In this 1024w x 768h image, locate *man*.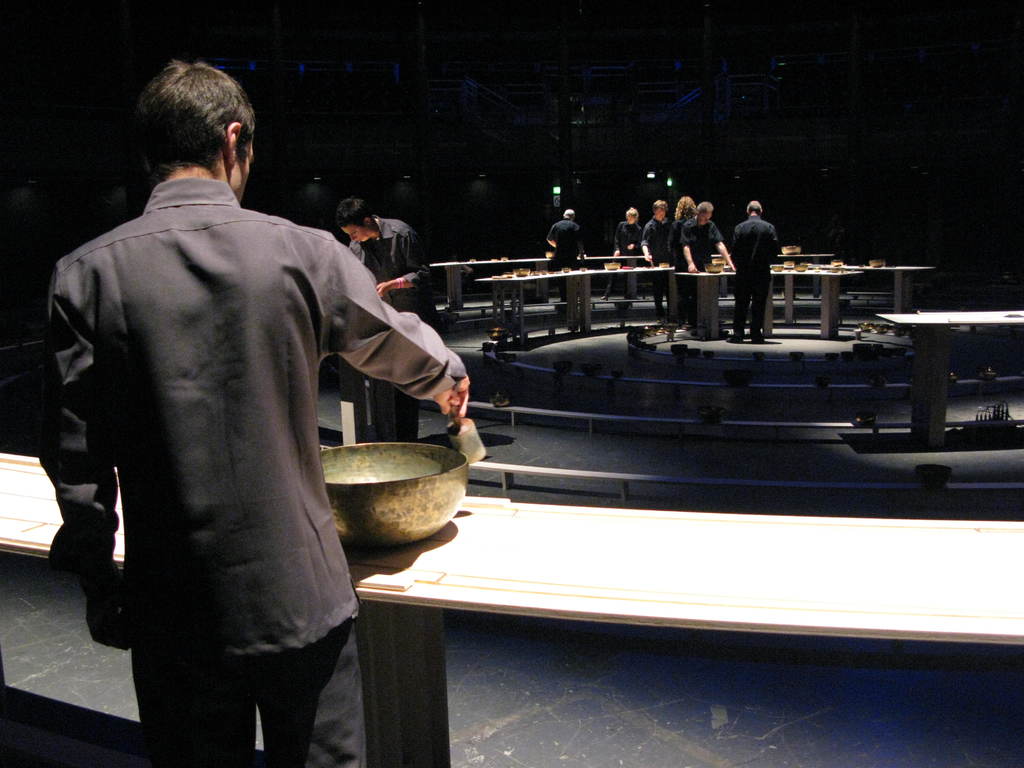
Bounding box: x1=49 y1=48 x2=451 y2=724.
